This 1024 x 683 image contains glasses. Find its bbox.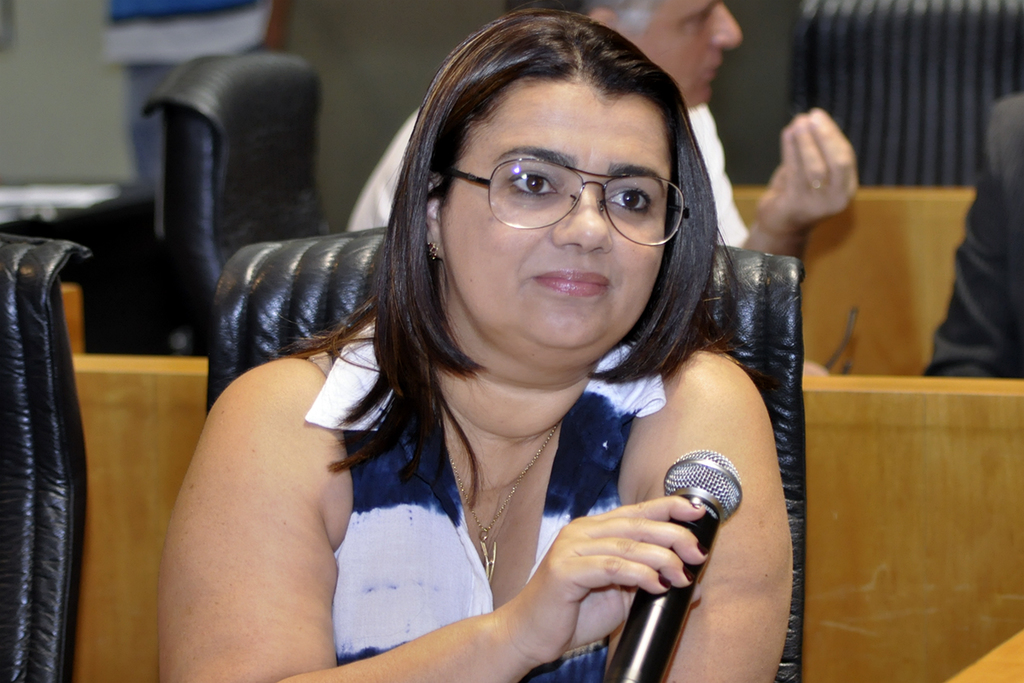
[424, 157, 690, 246].
